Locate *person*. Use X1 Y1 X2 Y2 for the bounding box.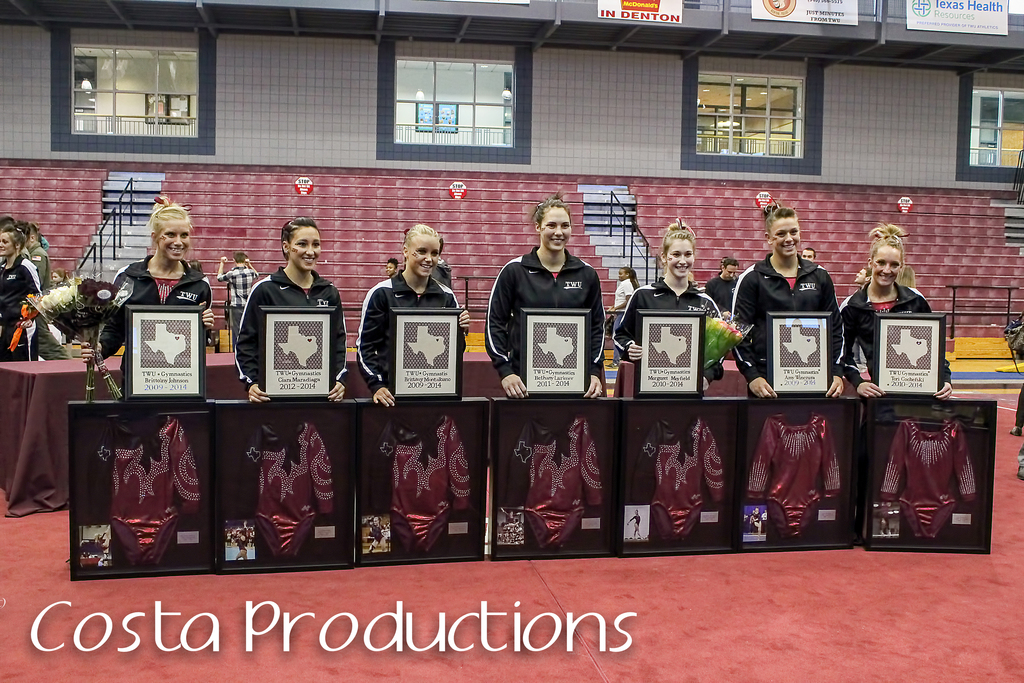
221 247 256 328.
